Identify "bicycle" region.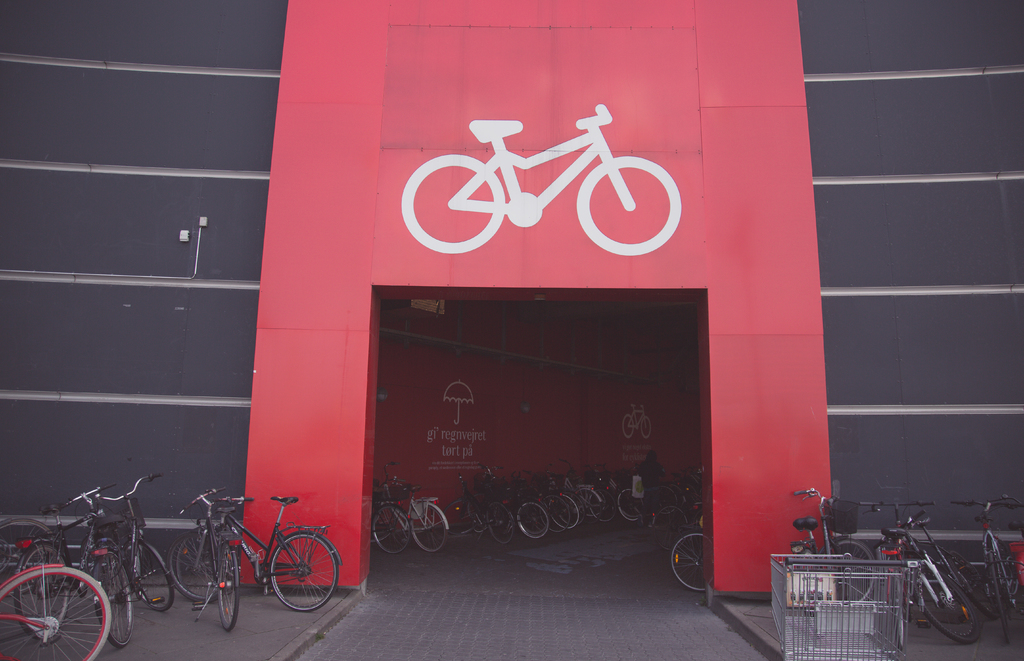
Region: 86,472,174,648.
